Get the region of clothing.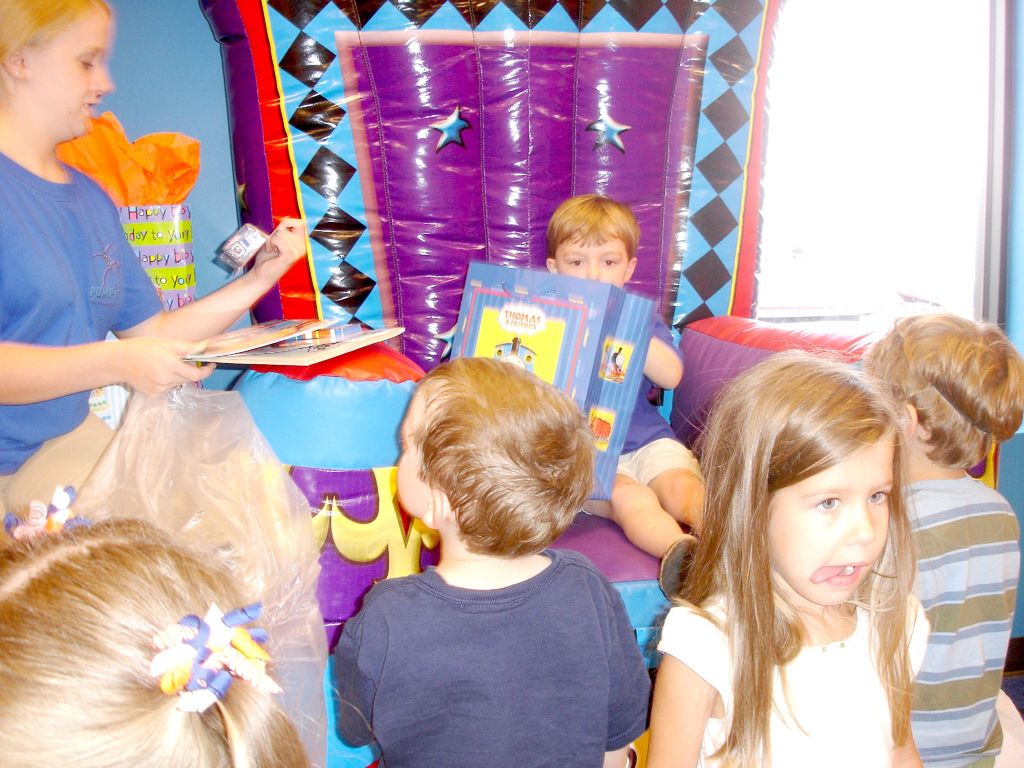
<bbox>614, 315, 705, 484</bbox>.
